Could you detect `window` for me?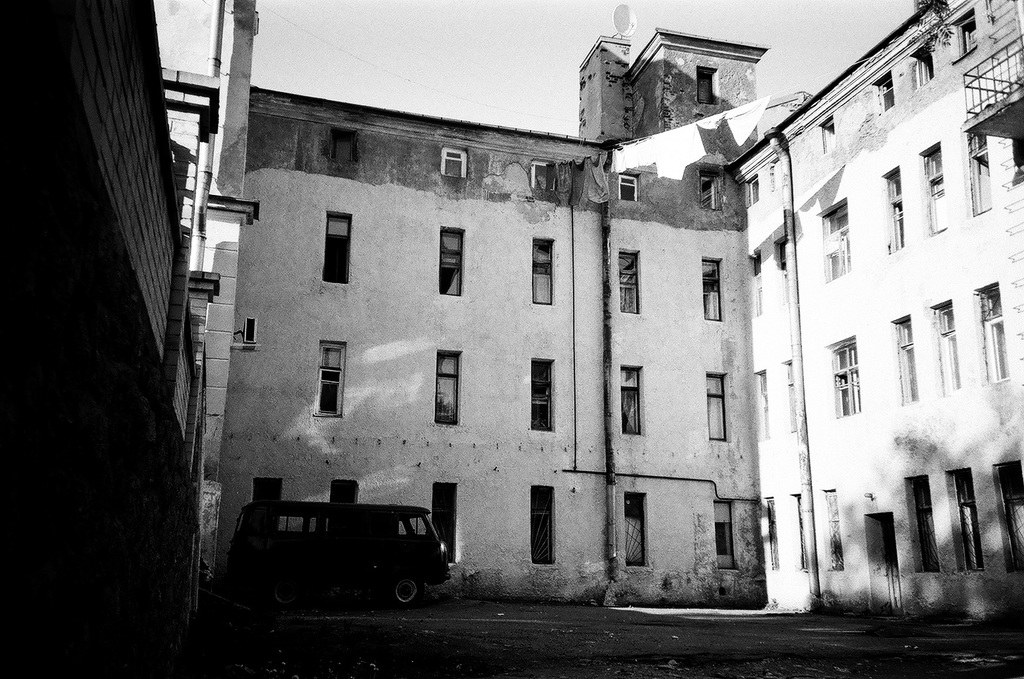
Detection result: (879, 67, 893, 108).
